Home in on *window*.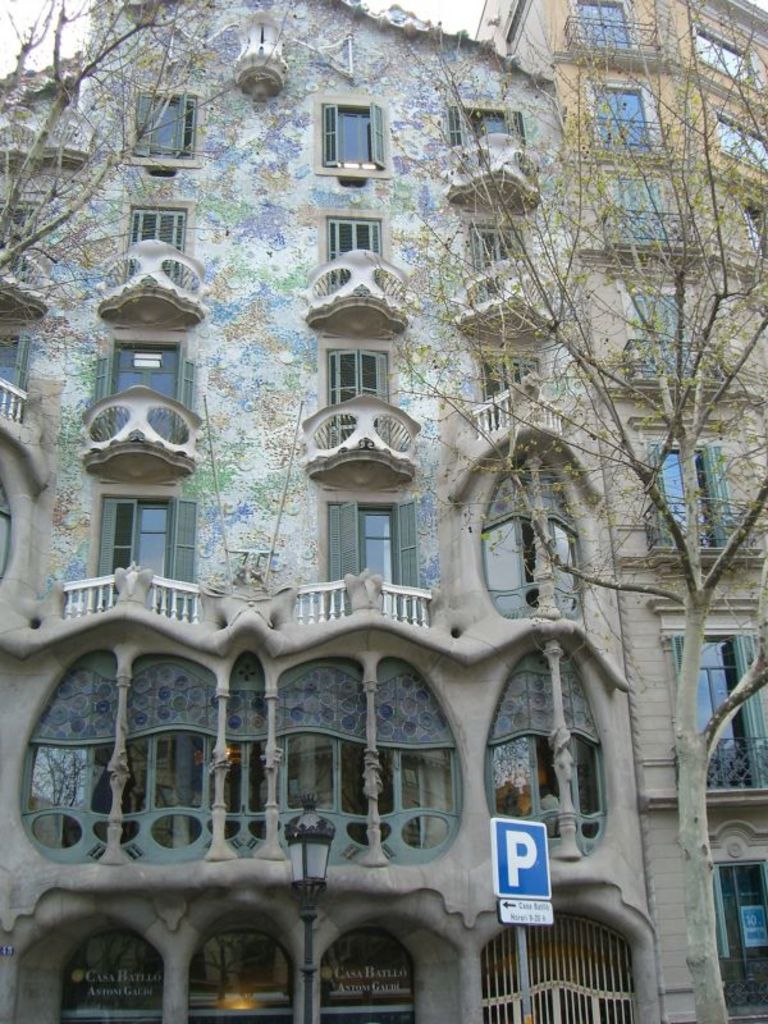
Homed in at rect(131, 90, 206, 159).
